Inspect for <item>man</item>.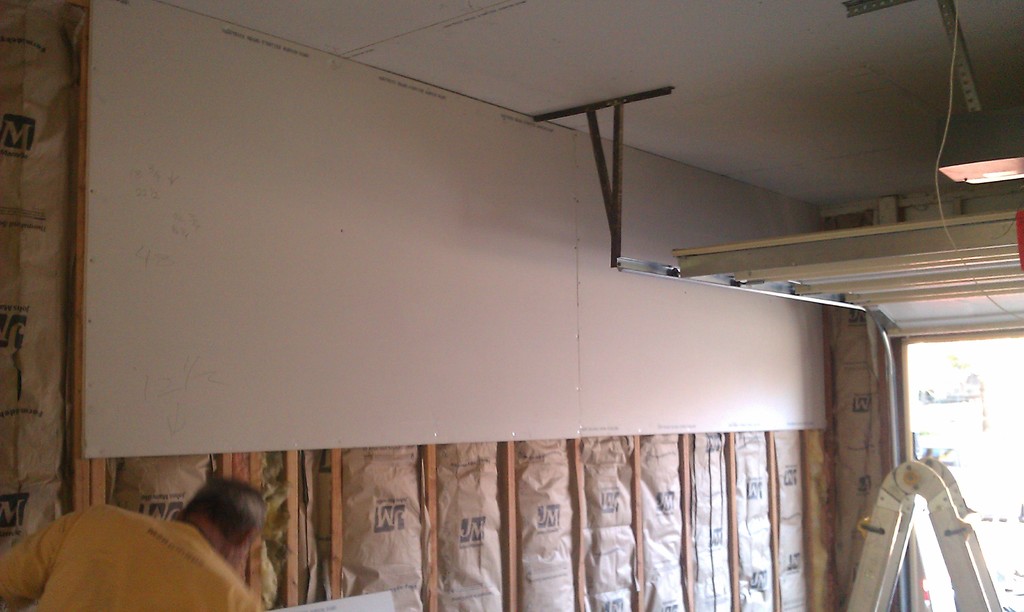
Inspection: detection(22, 480, 269, 611).
